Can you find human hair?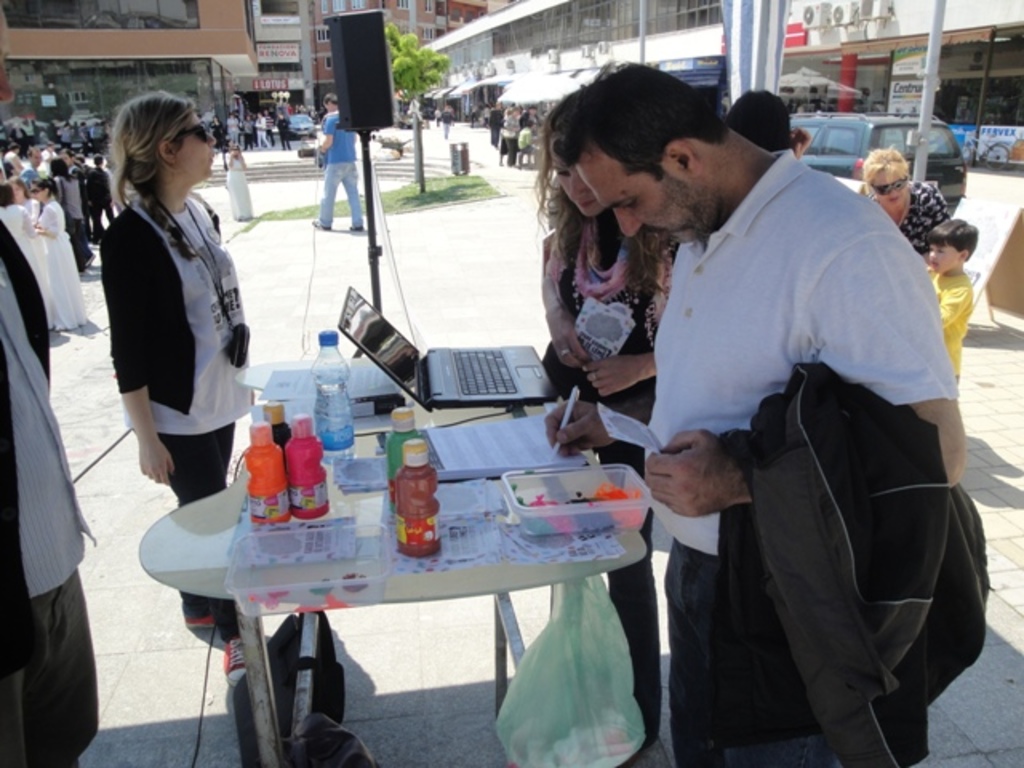
Yes, bounding box: [x1=723, y1=90, x2=795, y2=152].
